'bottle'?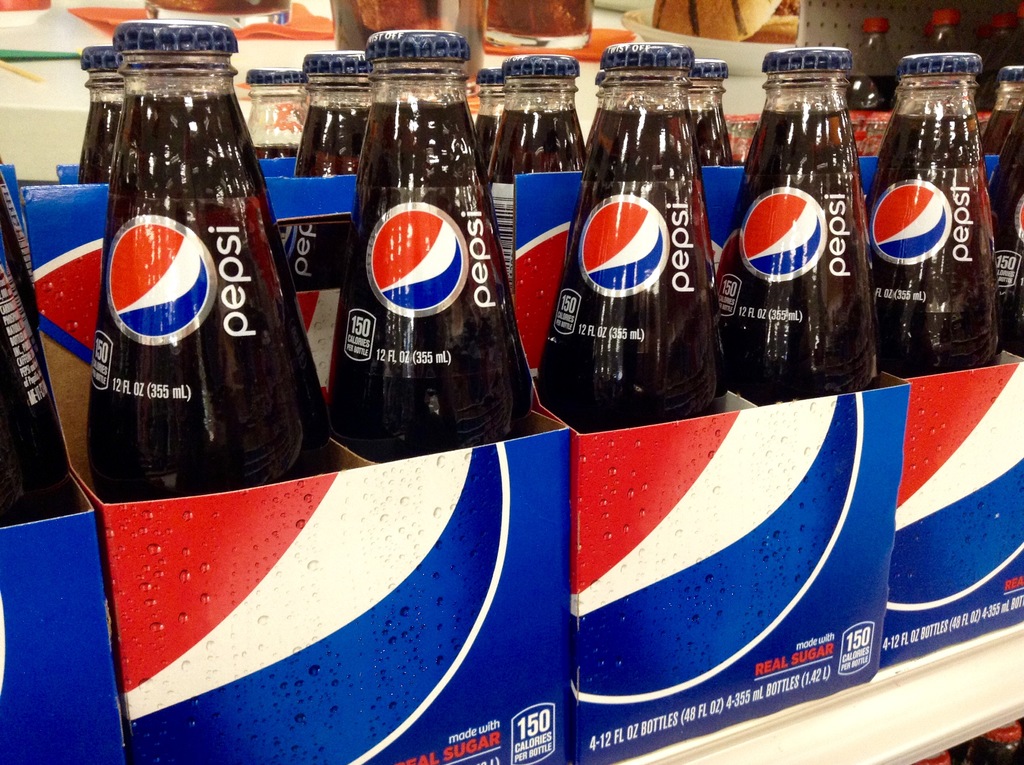
(x1=475, y1=63, x2=497, y2=179)
